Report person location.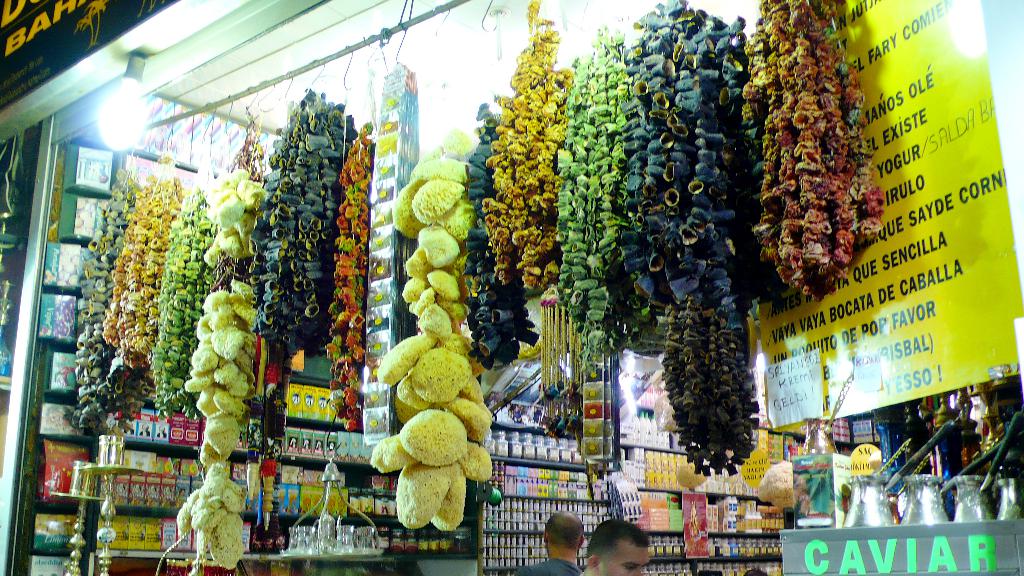
Report: <box>510,508,579,575</box>.
